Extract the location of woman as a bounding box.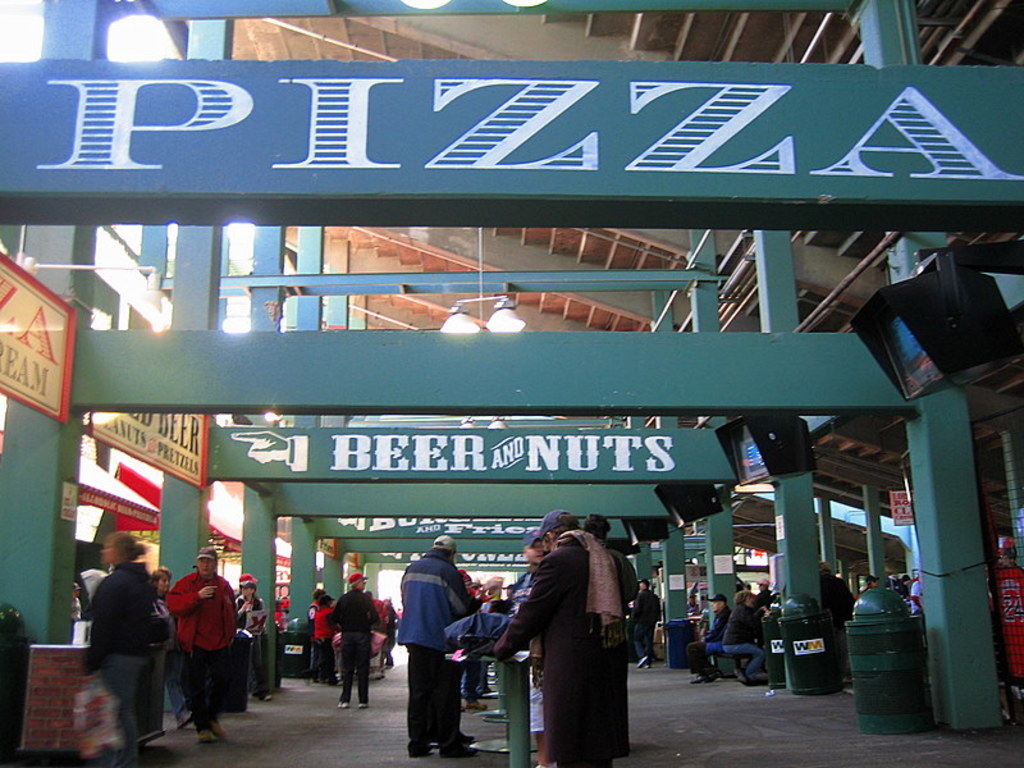
<bbox>159, 544, 229, 739</bbox>.
